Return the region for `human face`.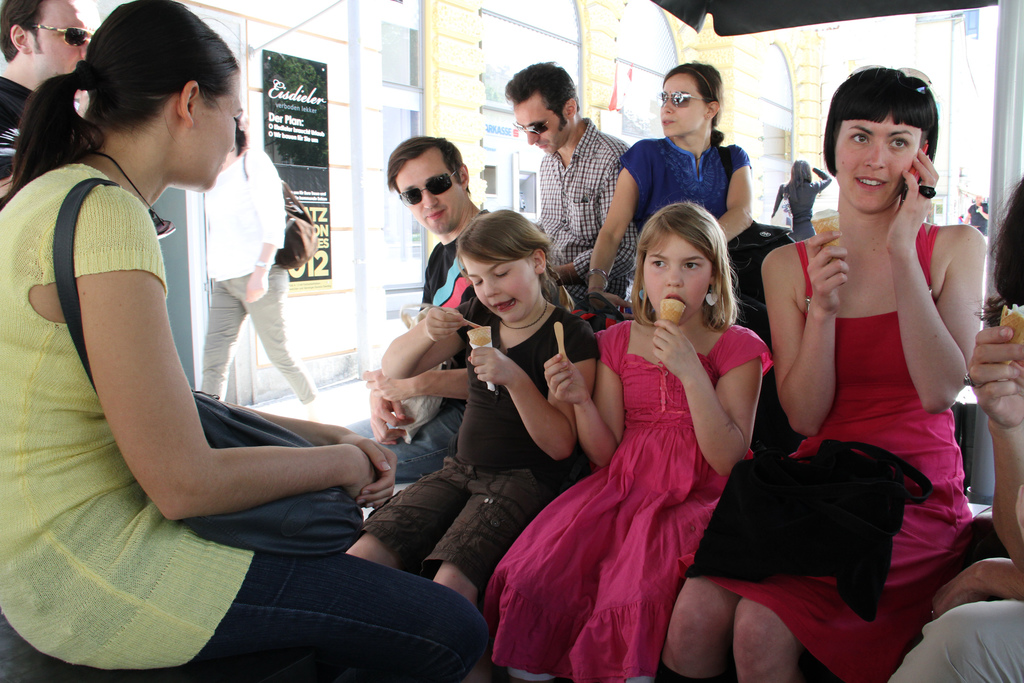
Rect(33, 0, 92, 72).
